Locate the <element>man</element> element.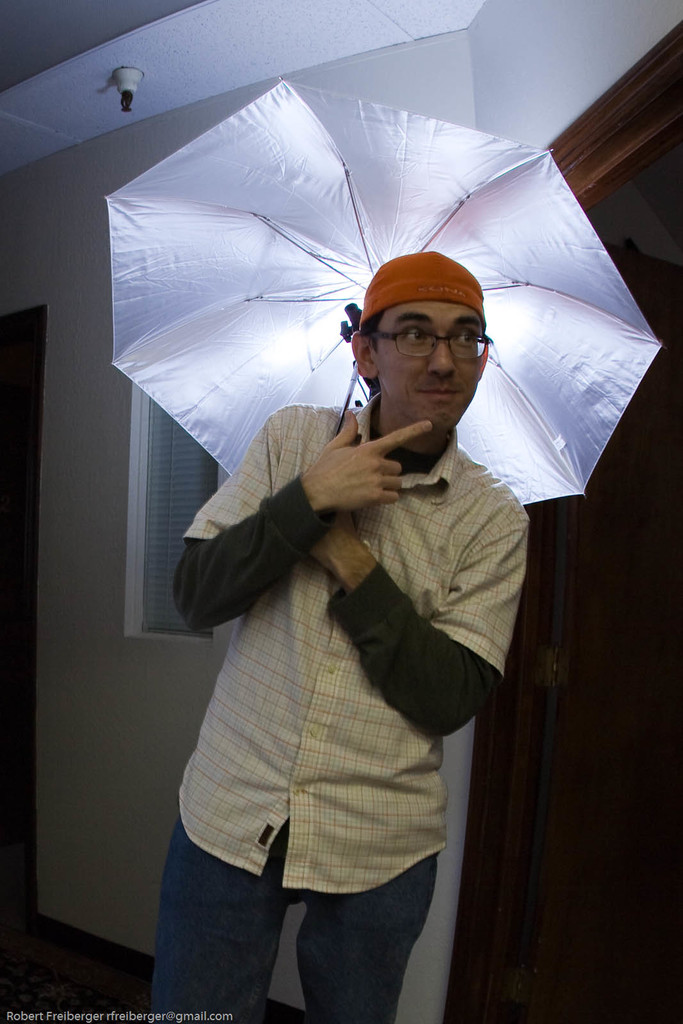
Element bbox: detection(129, 205, 564, 1007).
